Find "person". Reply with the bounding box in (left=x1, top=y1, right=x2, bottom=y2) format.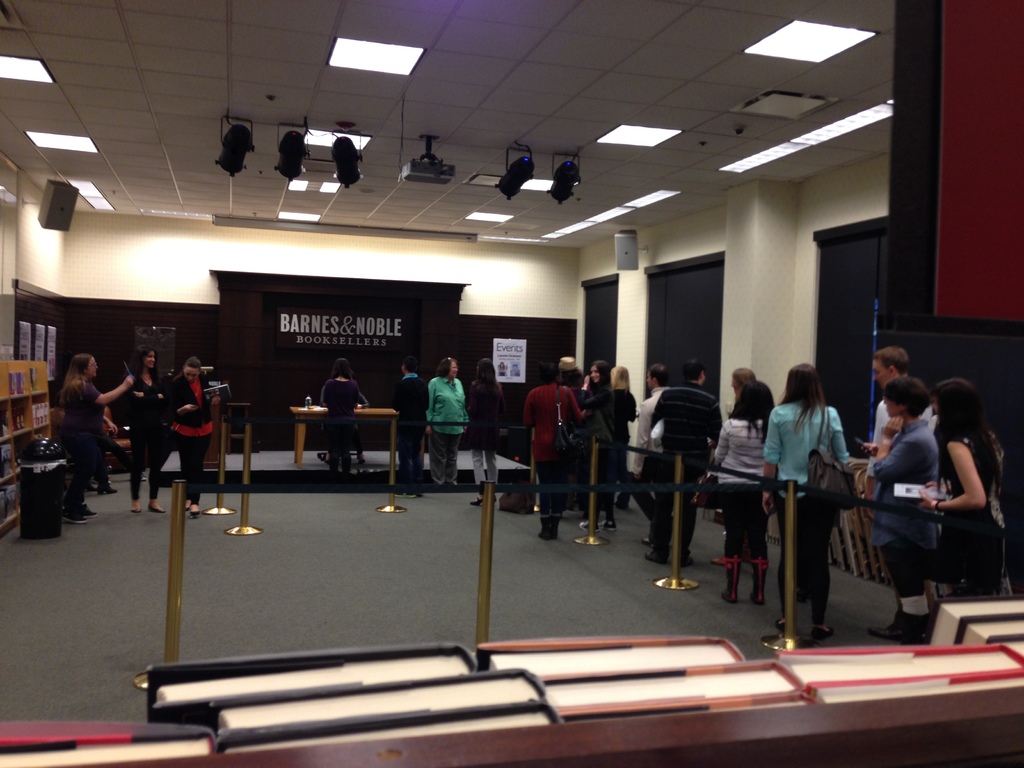
(left=867, top=347, right=940, bottom=467).
